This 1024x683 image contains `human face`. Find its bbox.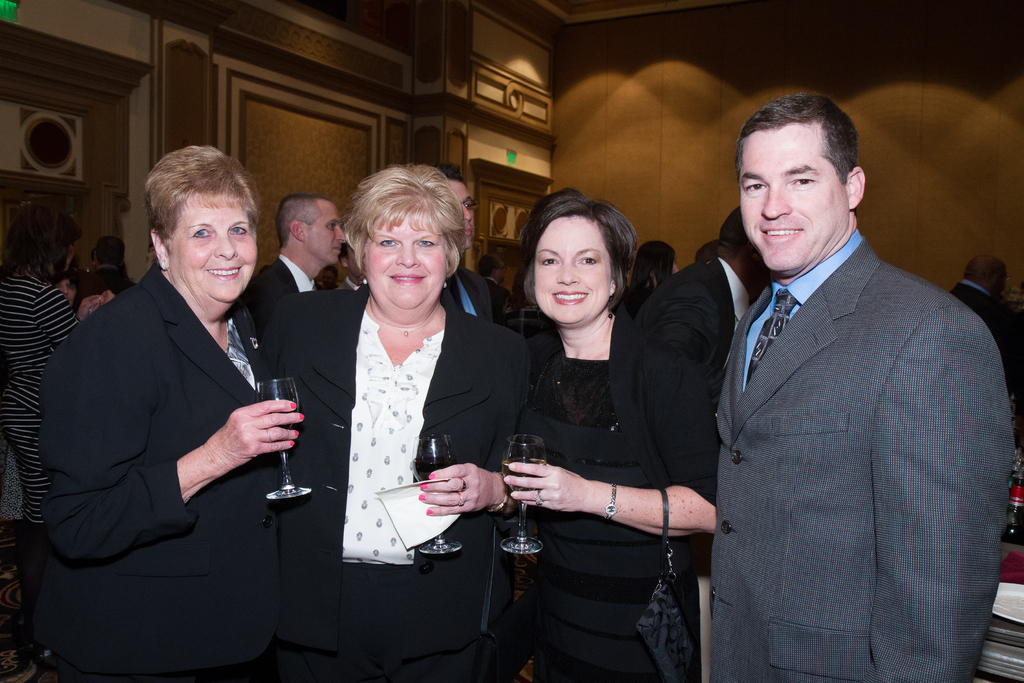
<box>310,213,343,264</box>.
